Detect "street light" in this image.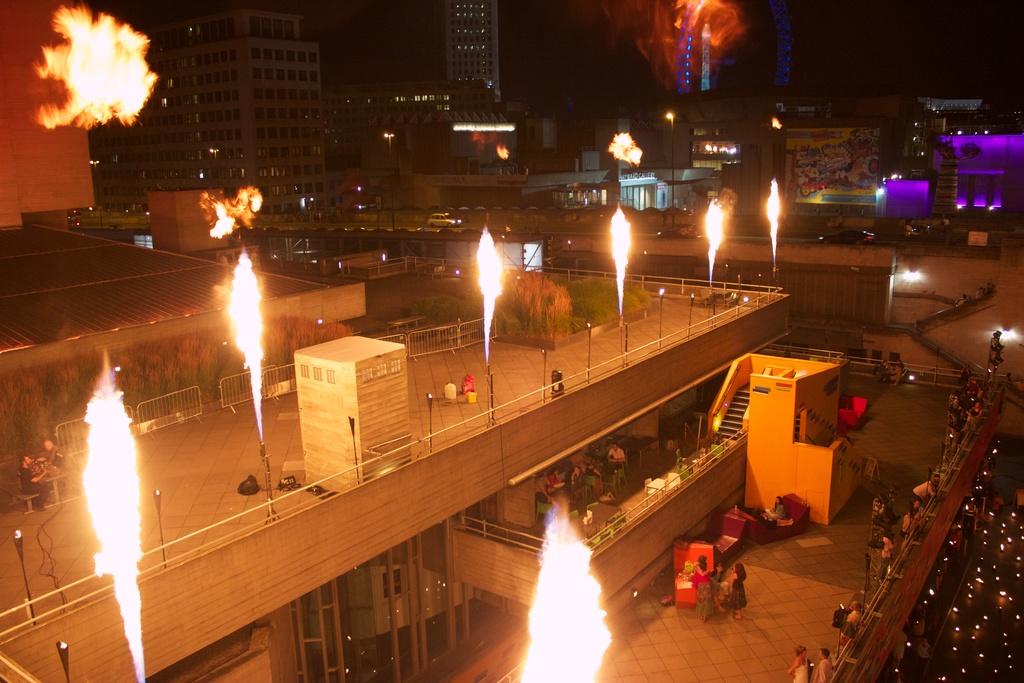
Detection: {"left": 383, "top": 131, "right": 396, "bottom": 229}.
